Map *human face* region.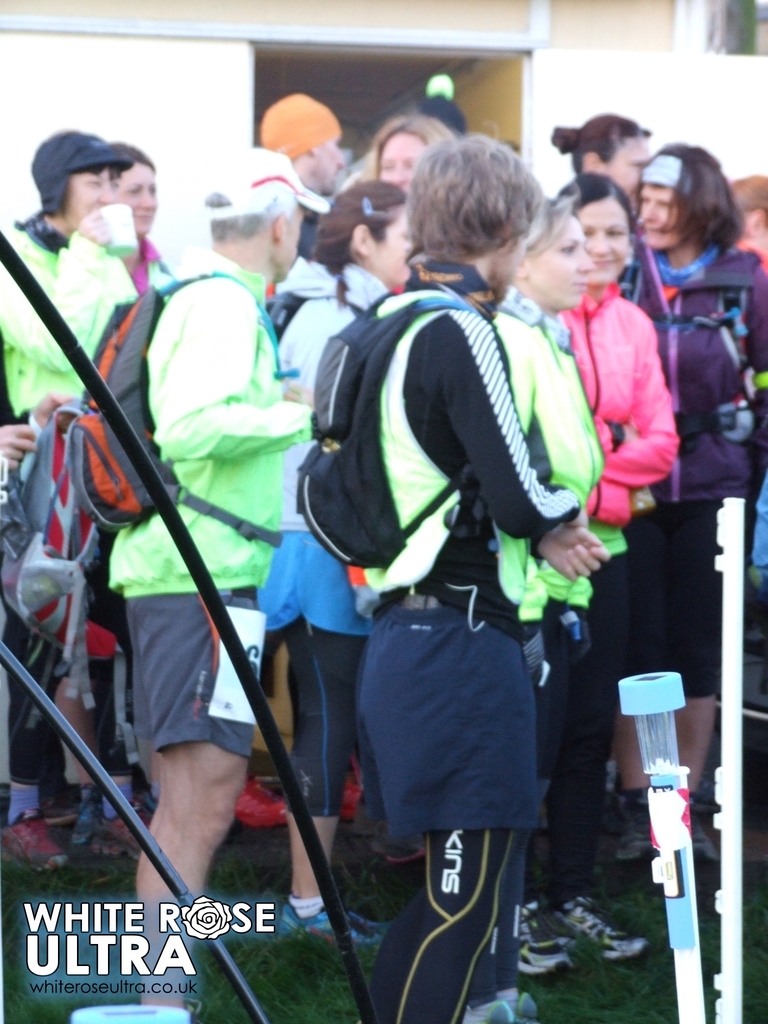
Mapped to box(376, 134, 422, 186).
